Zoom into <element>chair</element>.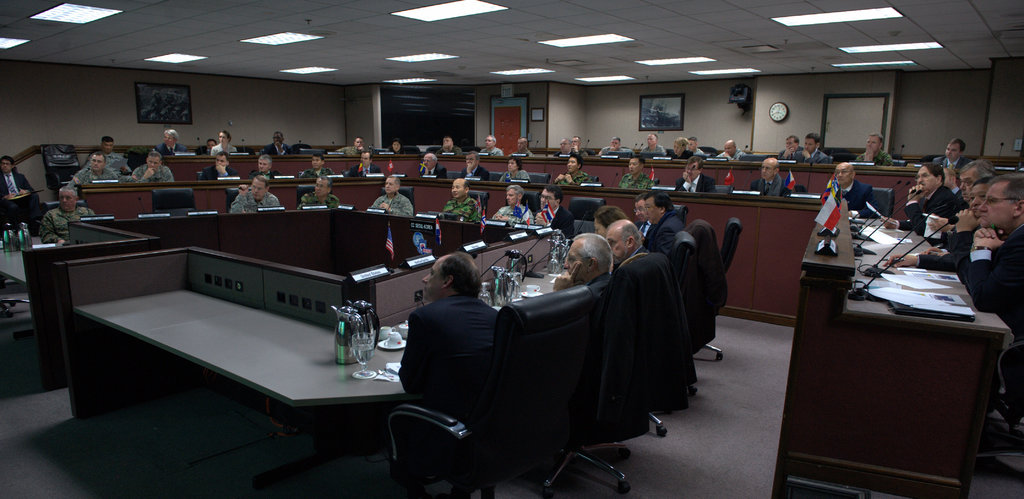
Zoom target: select_region(526, 171, 550, 184).
